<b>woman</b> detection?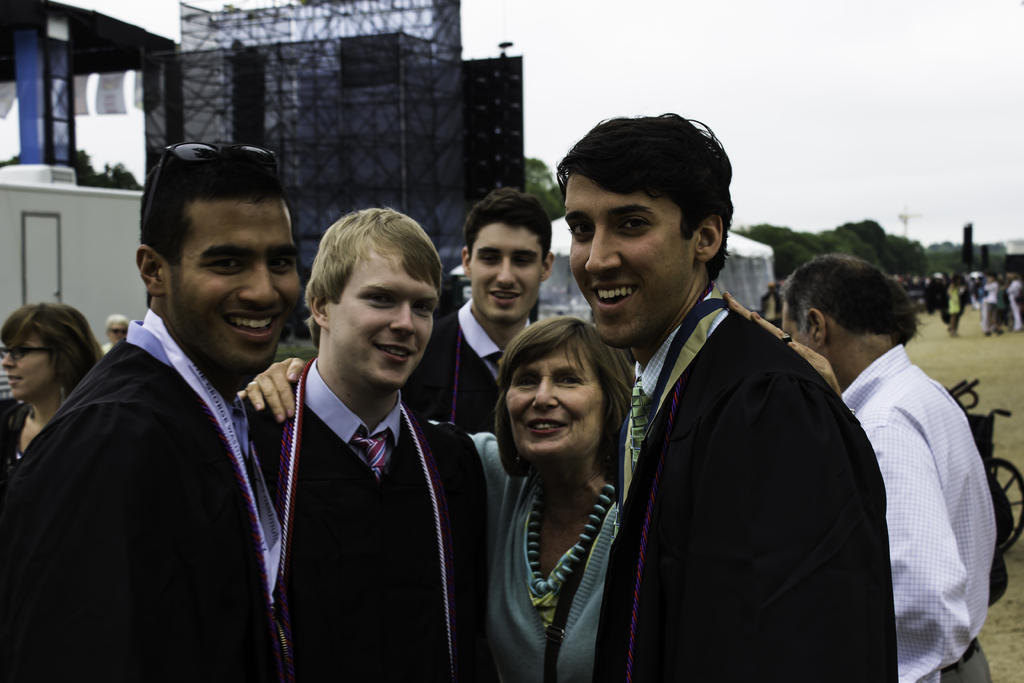
(0, 300, 104, 472)
